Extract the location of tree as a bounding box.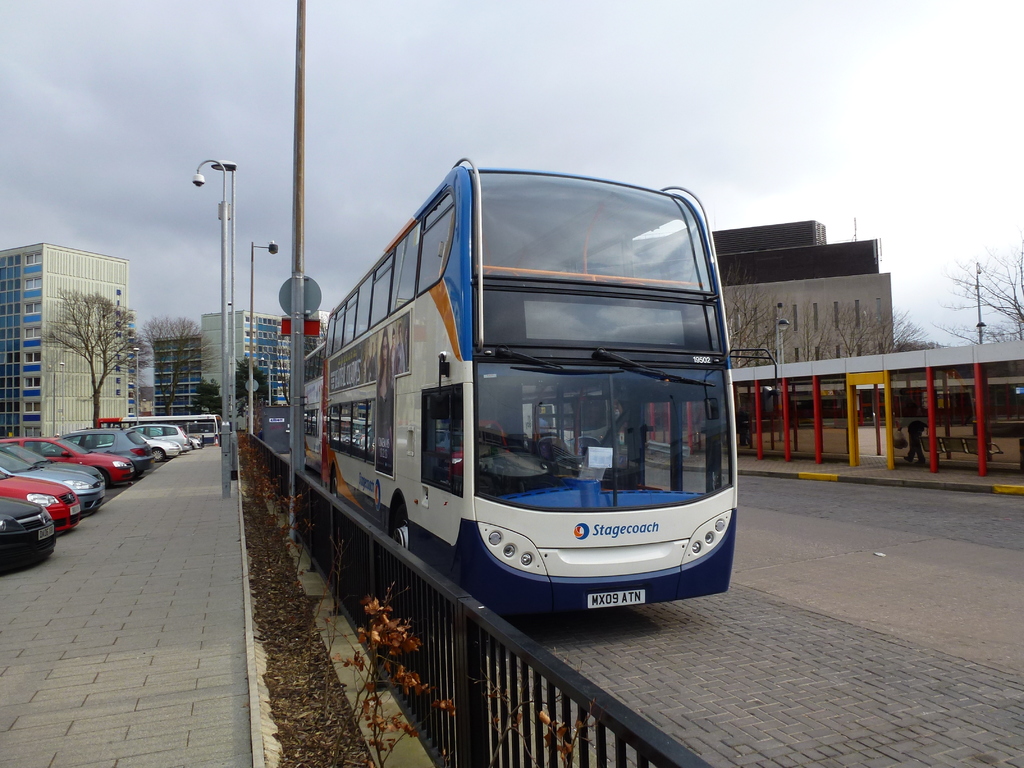
824/299/922/423.
